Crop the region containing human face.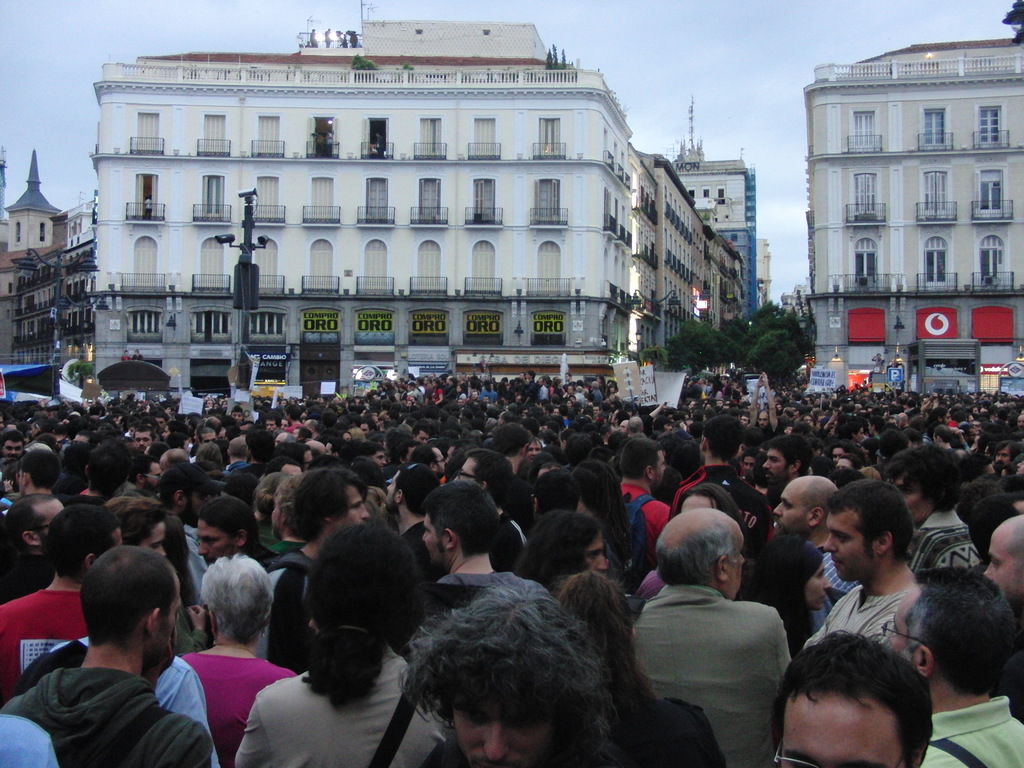
Crop region: rect(196, 521, 237, 564).
